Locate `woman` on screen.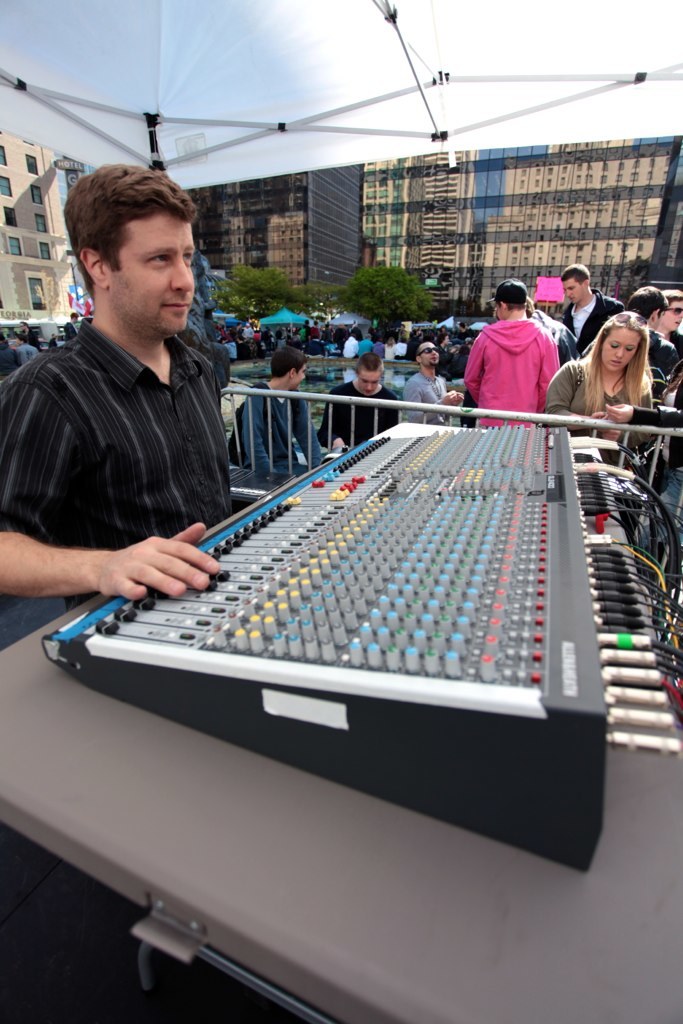
On screen at [565, 297, 672, 431].
